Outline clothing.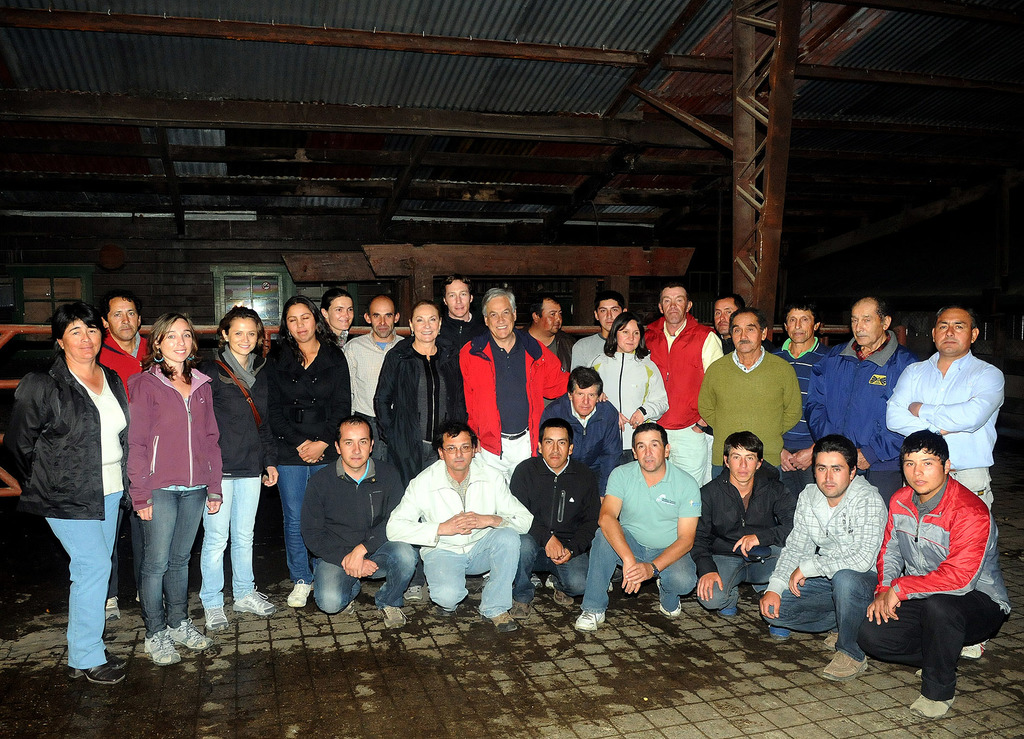
Outline: {"x1": 771, "y1": 334, "x2": 830, "y2": 488}.
